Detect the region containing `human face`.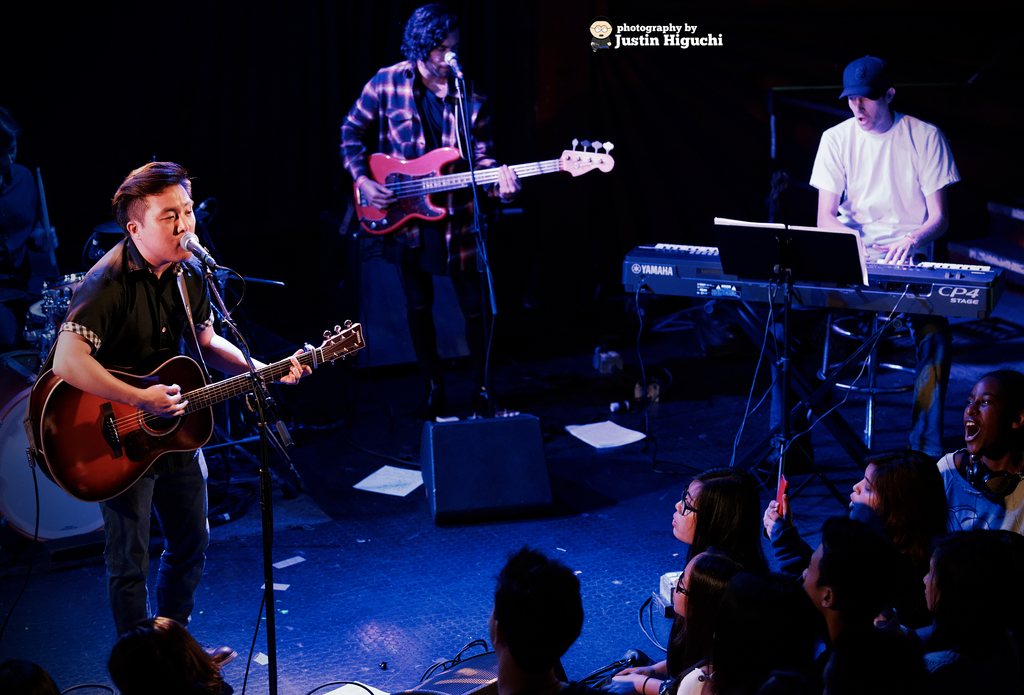
x1=920 y1=560 x2=934 y2=614.
